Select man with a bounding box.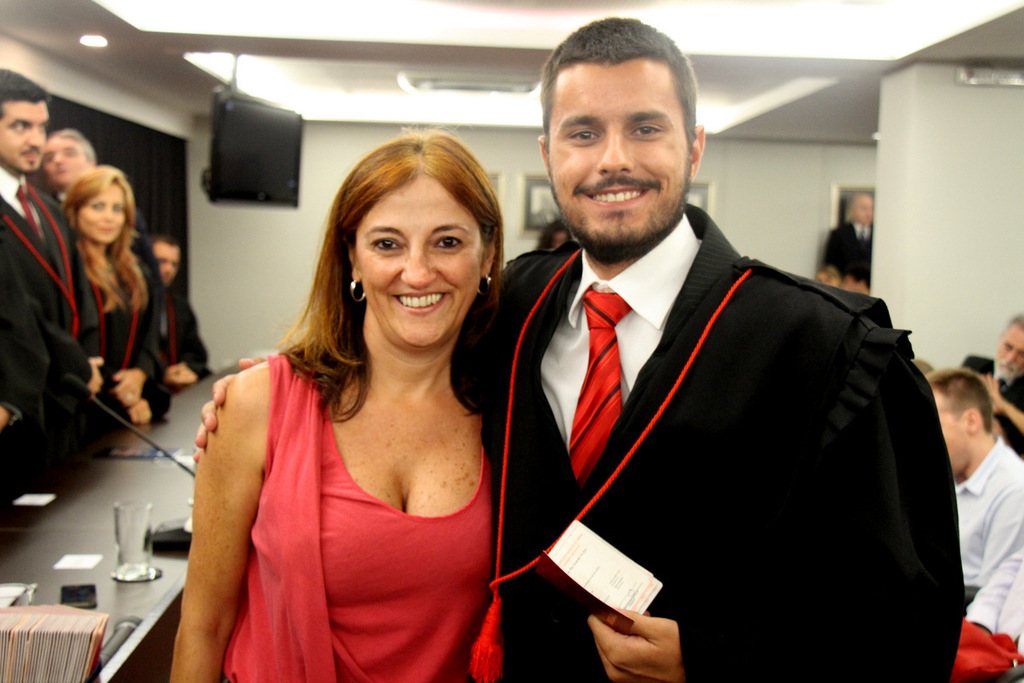
<bbox>191, 13, 968, 682</bbox>.
